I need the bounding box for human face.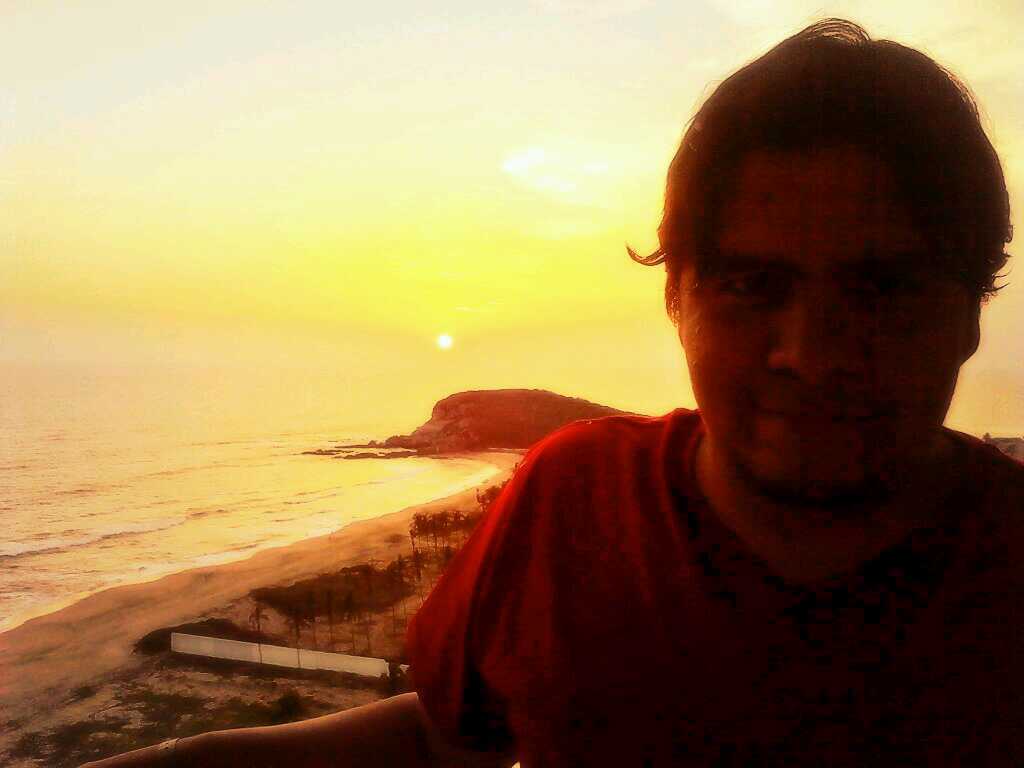
Here it is: Rect(671, 140, 977, 486).
